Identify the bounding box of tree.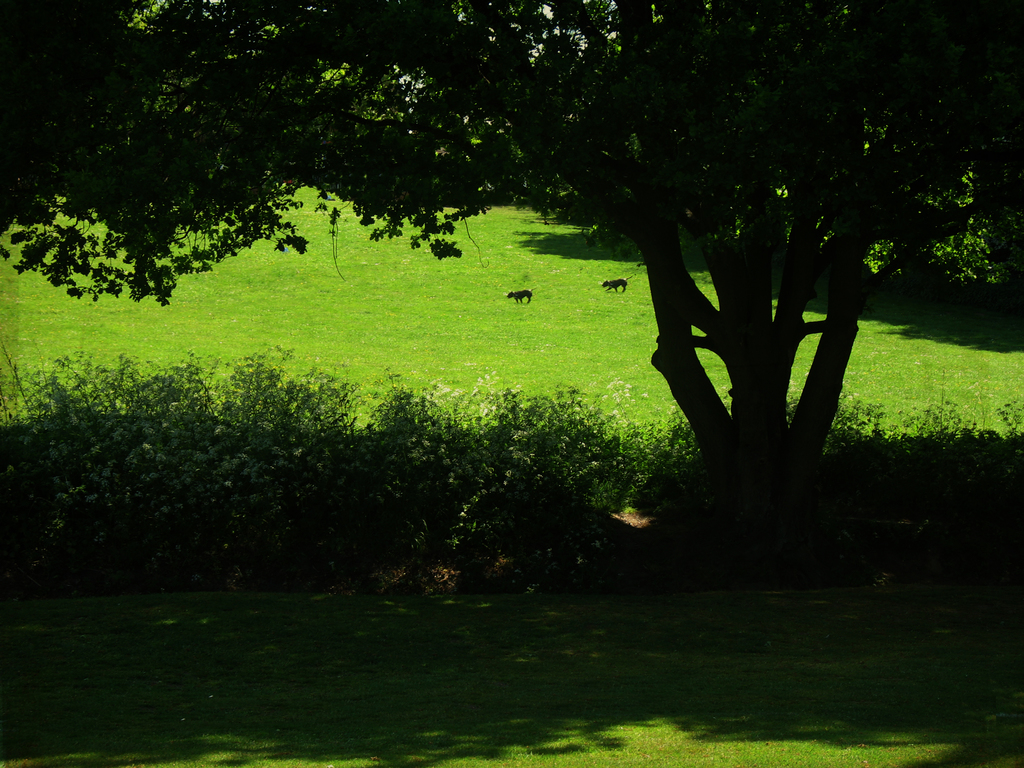
detection(0, 0, 1023, 638).
